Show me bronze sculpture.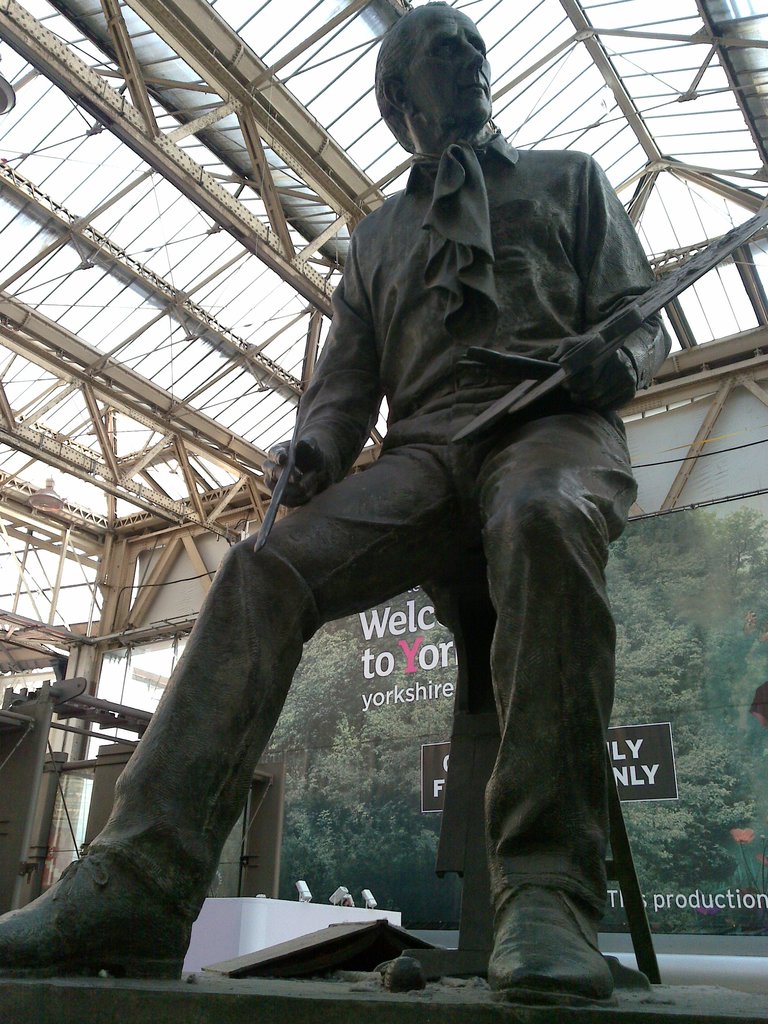
bronze sculpture is here: bbox=(143, 61, 682, 985).
